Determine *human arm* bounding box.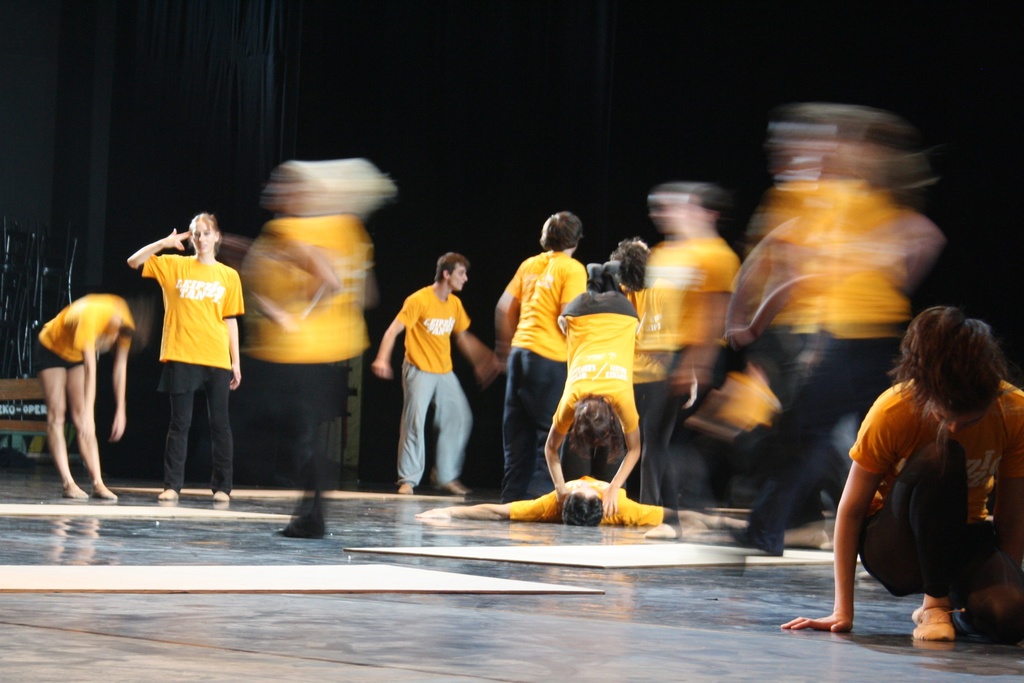
Determined: (412, 488, 557, 518).
